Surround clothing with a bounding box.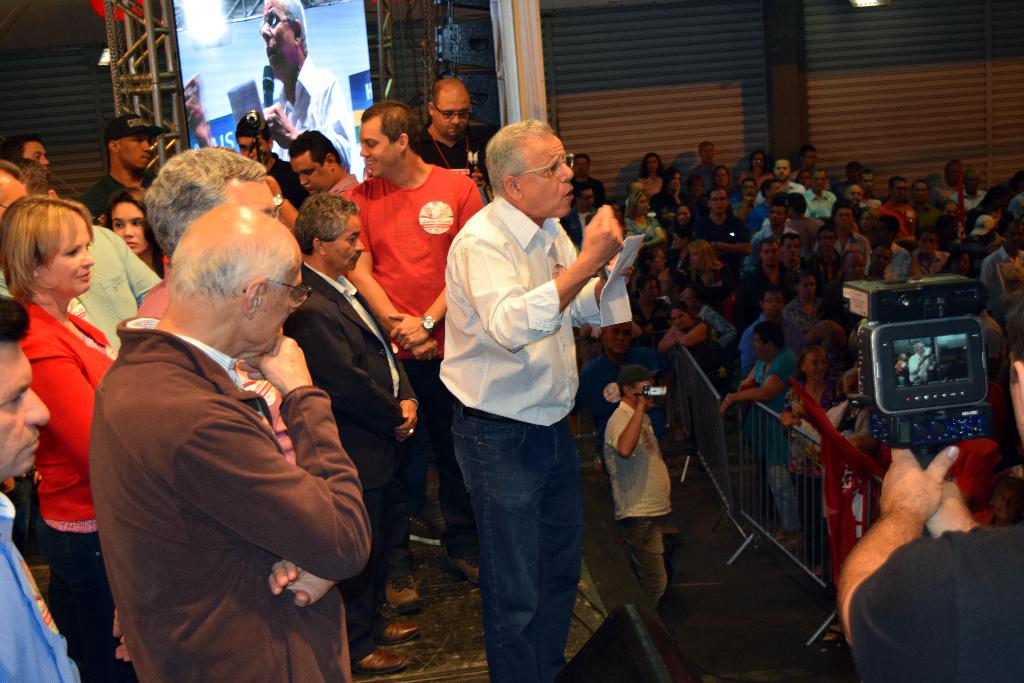
bbox(409, 126, 499, 191).
